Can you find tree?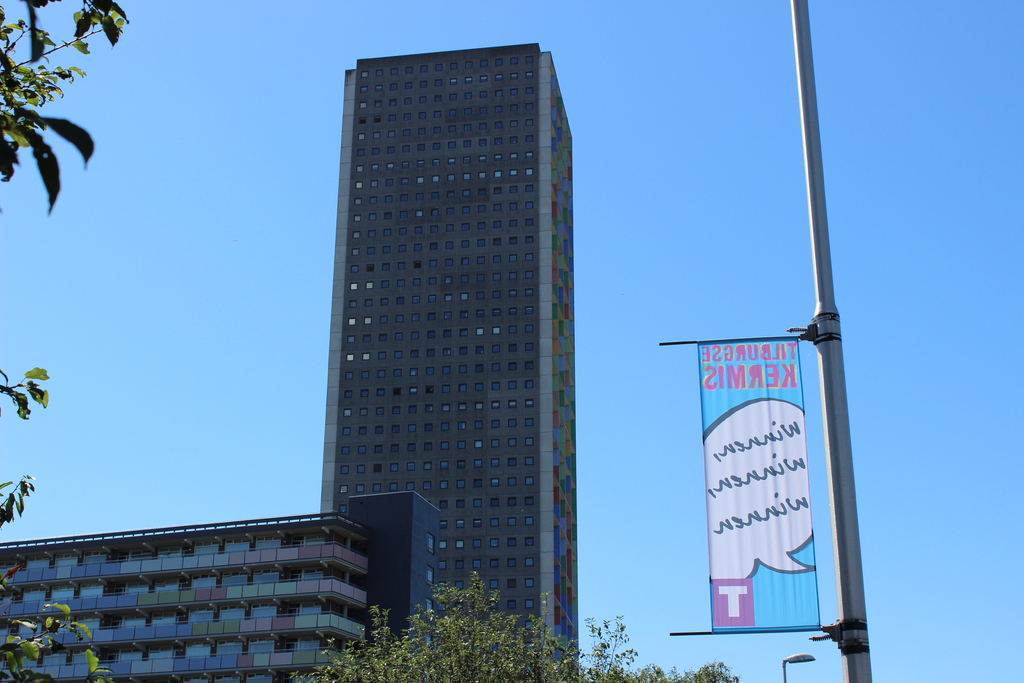
Yes, bounding box: (x1=3, y1=0, x2=132, y2=682).
